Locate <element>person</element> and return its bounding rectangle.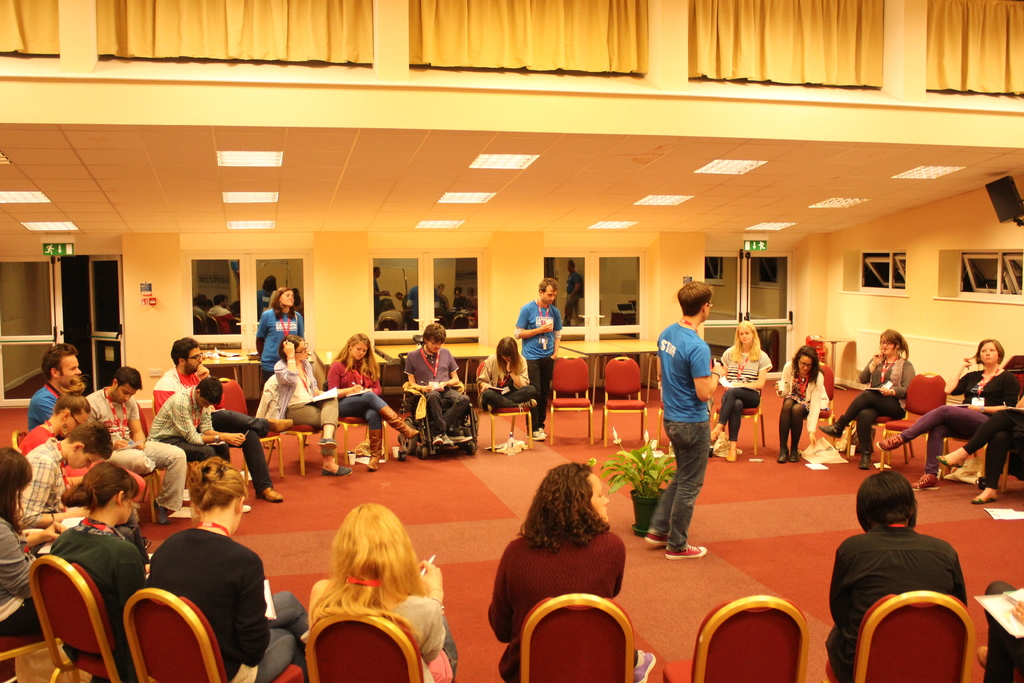
Rect(938, 369, 1023, 513).
